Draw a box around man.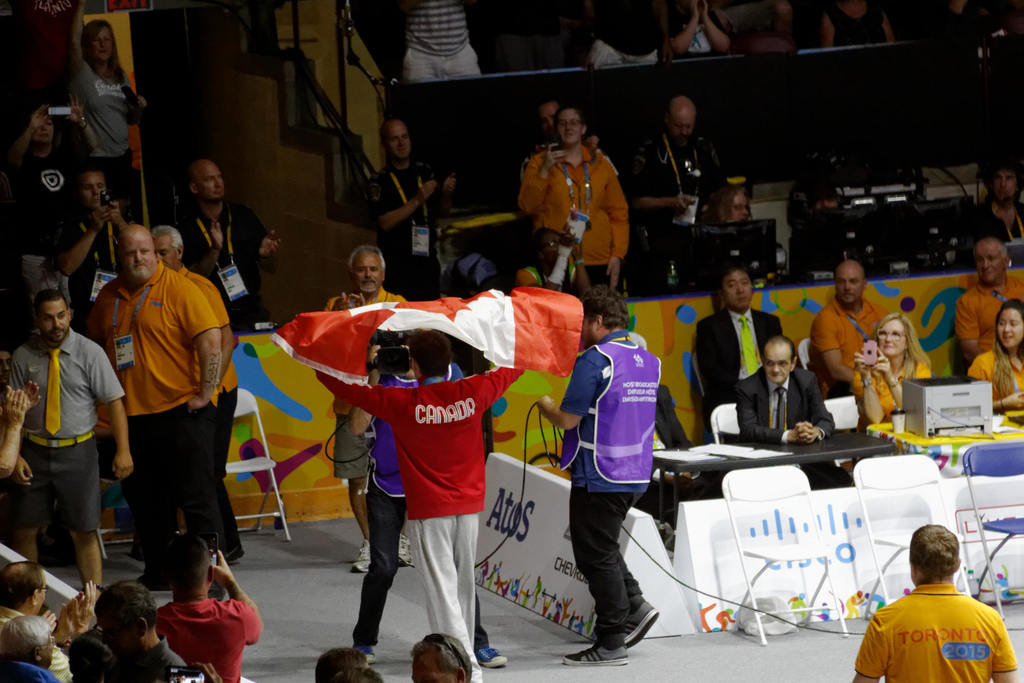
{"left": 310, "top": 243, "right": 411, "bottom": 575}.
